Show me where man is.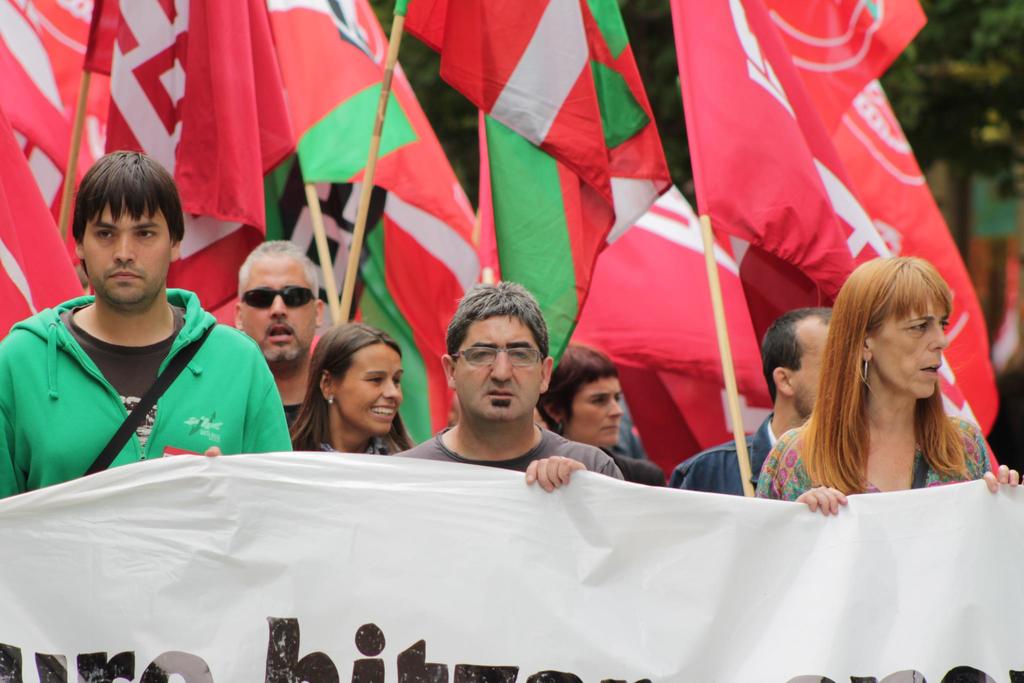
man is at detection(0, 154, 287, 515).
